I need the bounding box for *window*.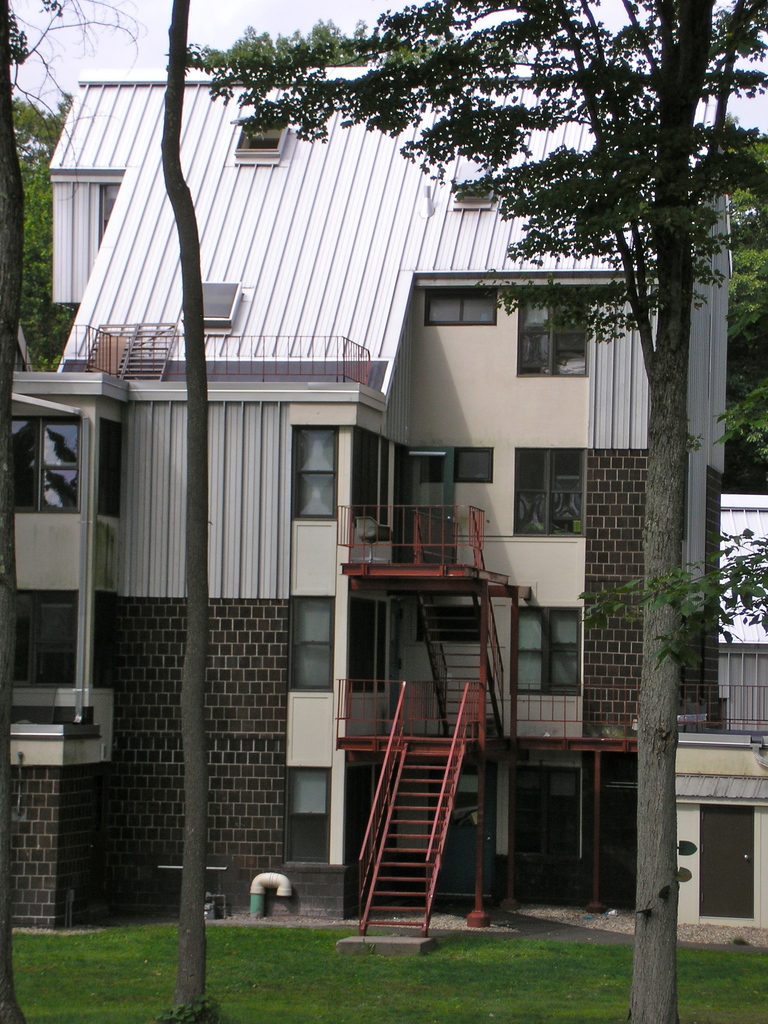
Here it is: l=509, t=605, r=584, b=696.
